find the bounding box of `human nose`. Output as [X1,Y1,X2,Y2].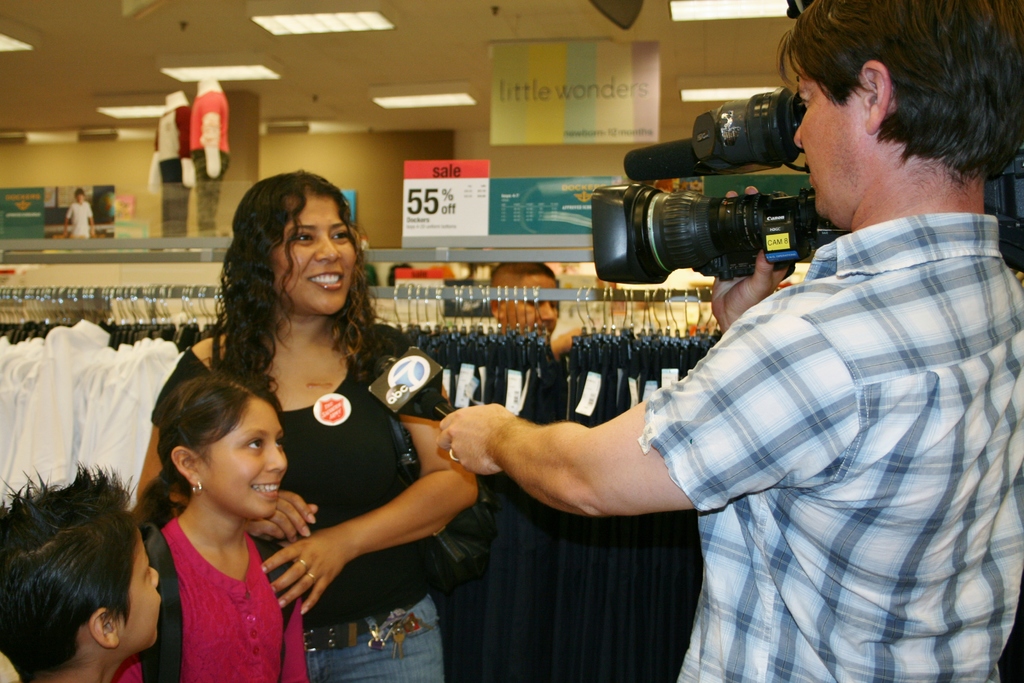
[538,293,556,320].
